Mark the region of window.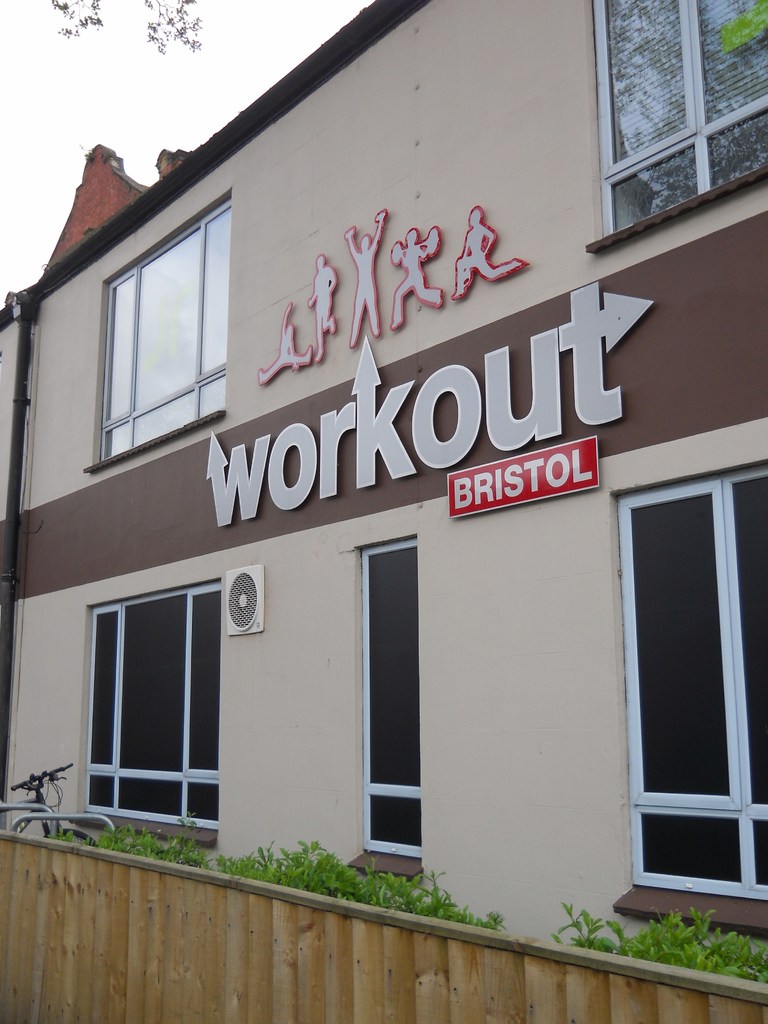
Region: (339,535,418,886).
